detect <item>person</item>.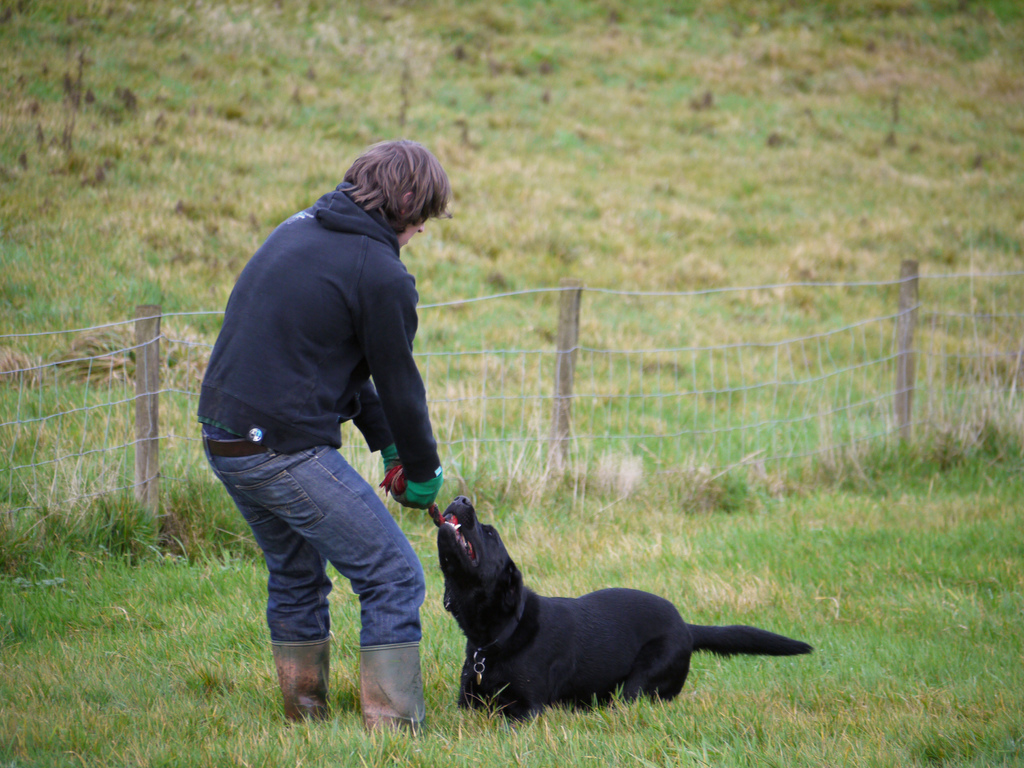
Detected at {"x1": 196, "y1": 135, "x2": 454, "y2": 732}.
